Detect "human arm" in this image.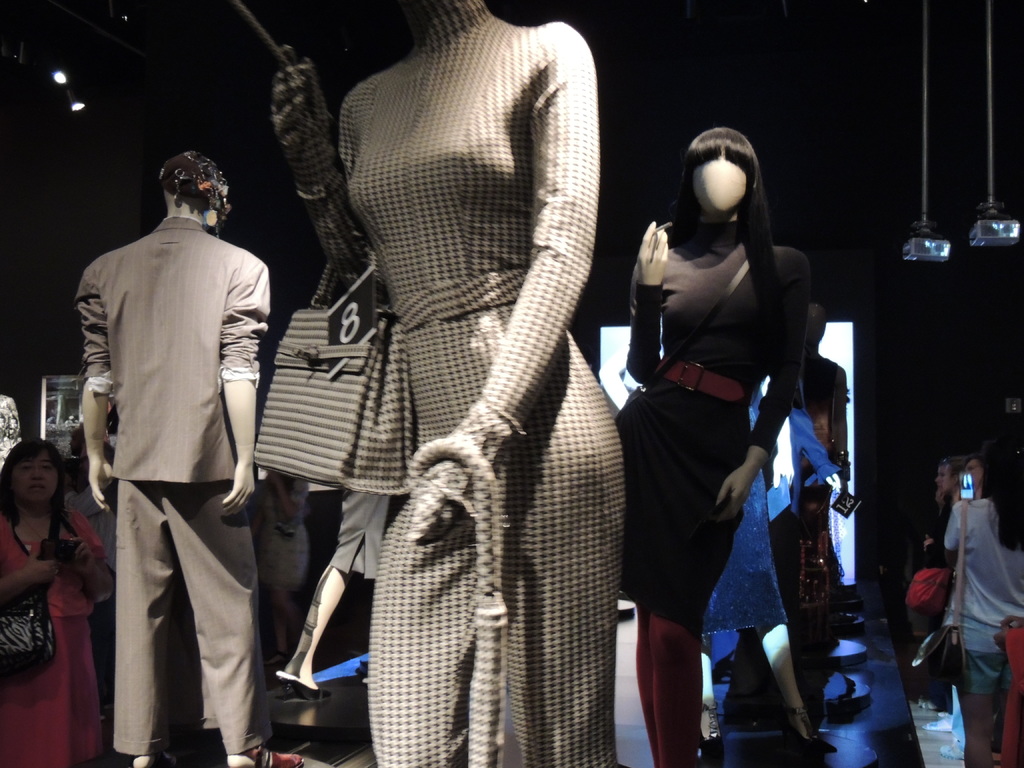
Detection: Rect(621, 214, 669, 388).
